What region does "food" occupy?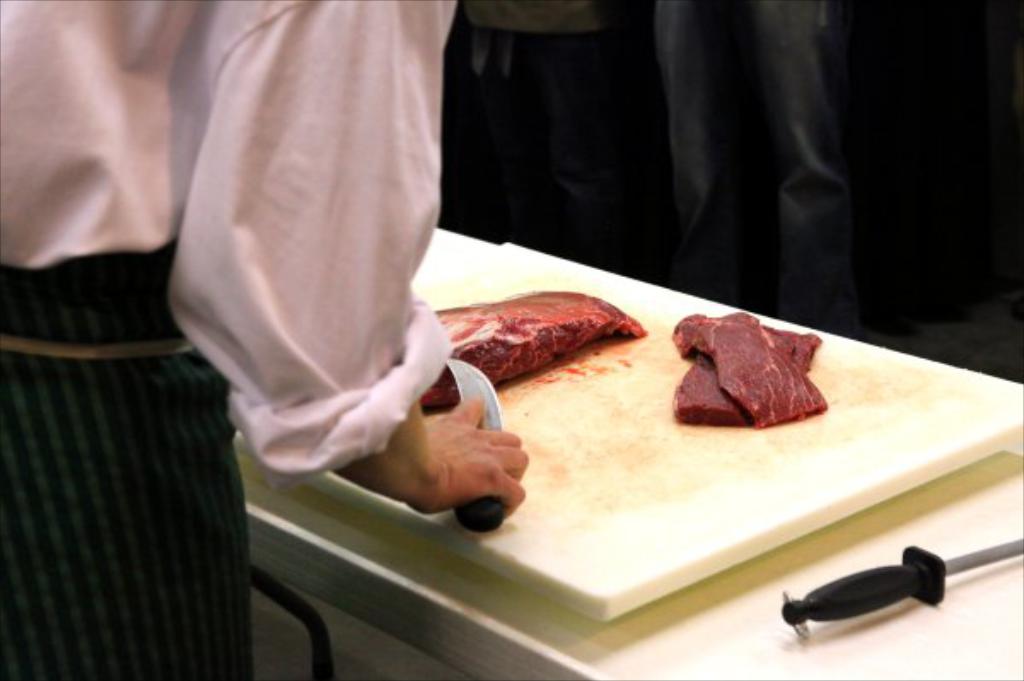
bbox=[666, 311, 829, 427].
